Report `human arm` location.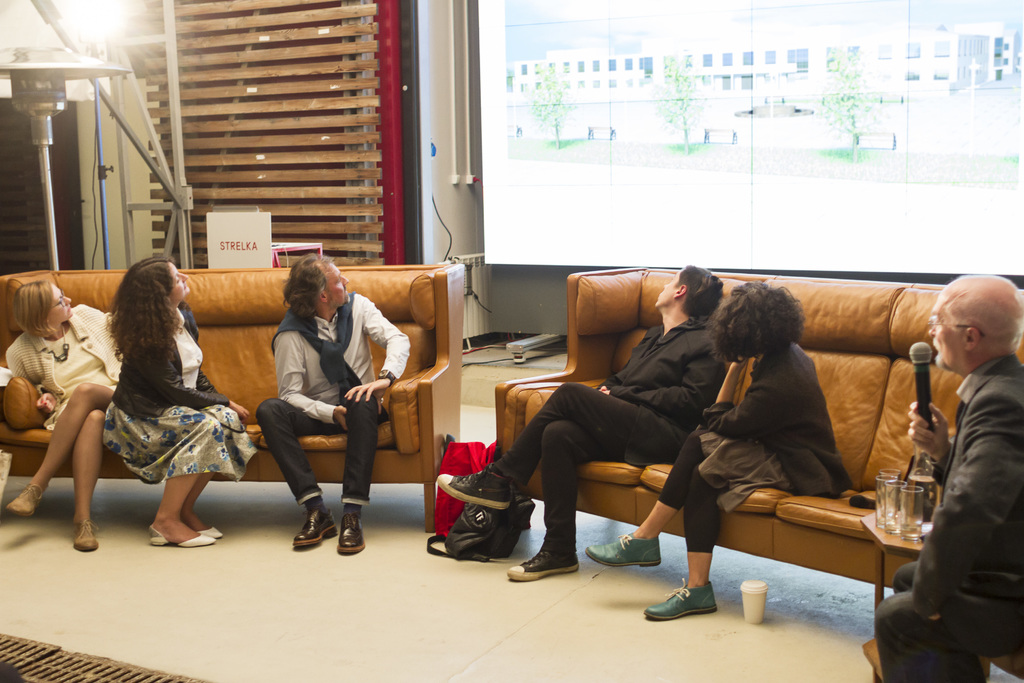
Report: (276, 328, 349, 432).
